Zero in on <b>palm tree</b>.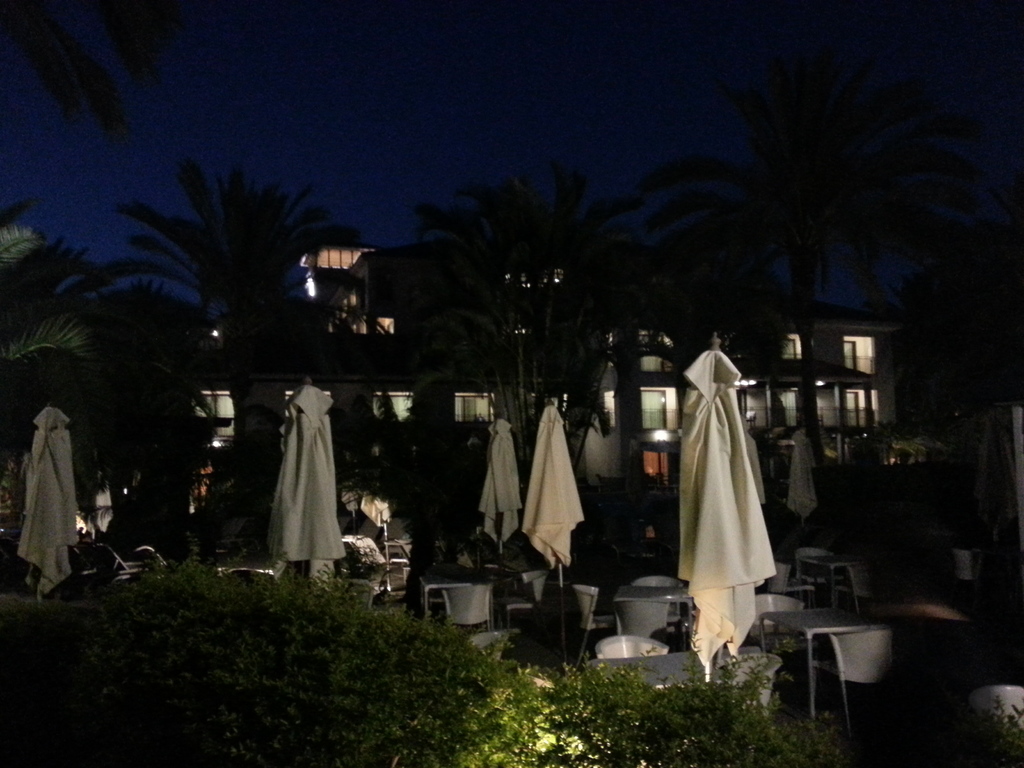
Zeroed in: (x1=116, y1=170, x2=359, y2=301).
